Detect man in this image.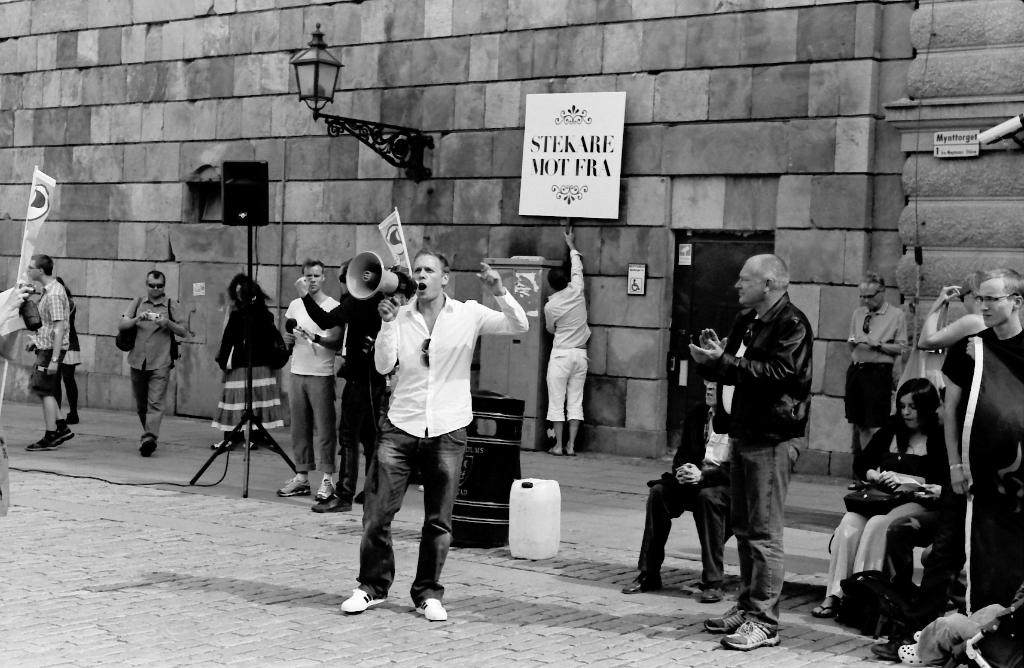
Detection: left=538, top=226, right=595, bottom=459.
